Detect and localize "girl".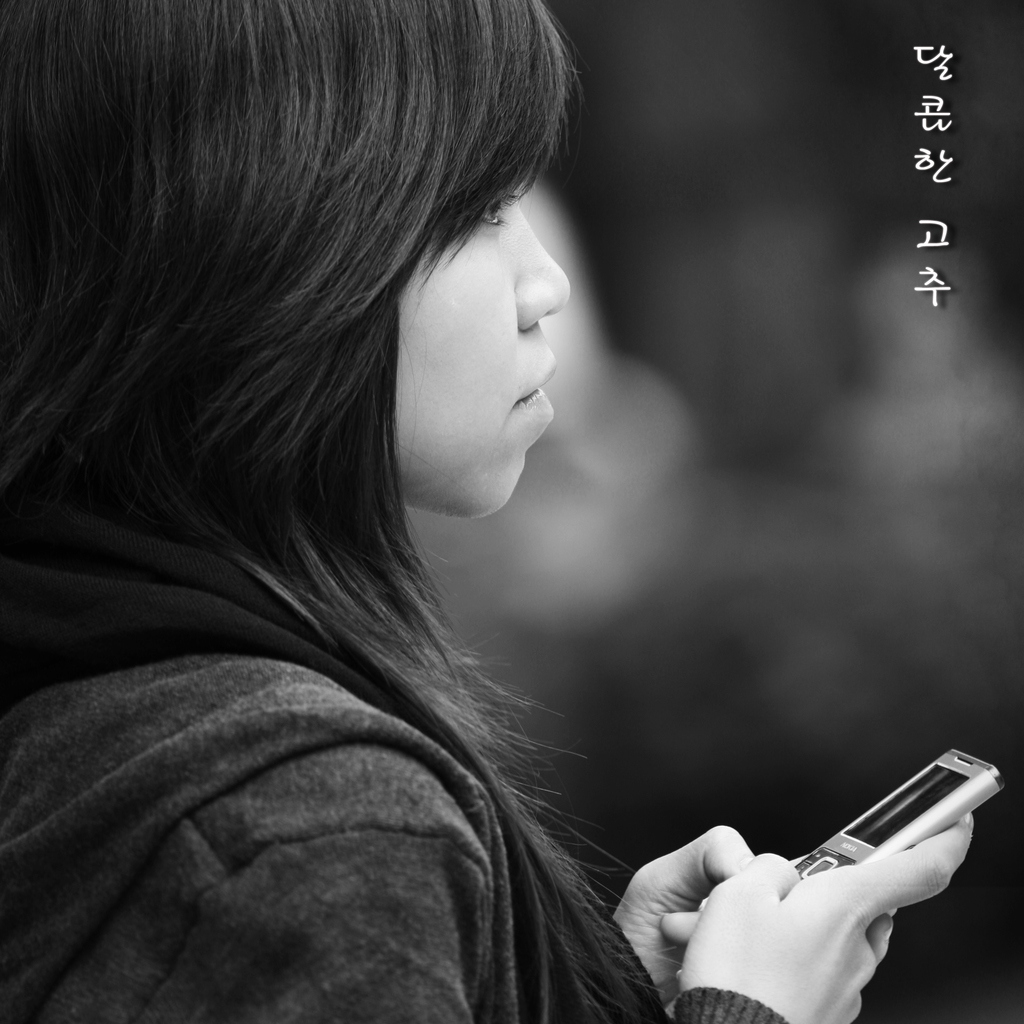
Localized at BBox(0, 0, 973, 1023).
